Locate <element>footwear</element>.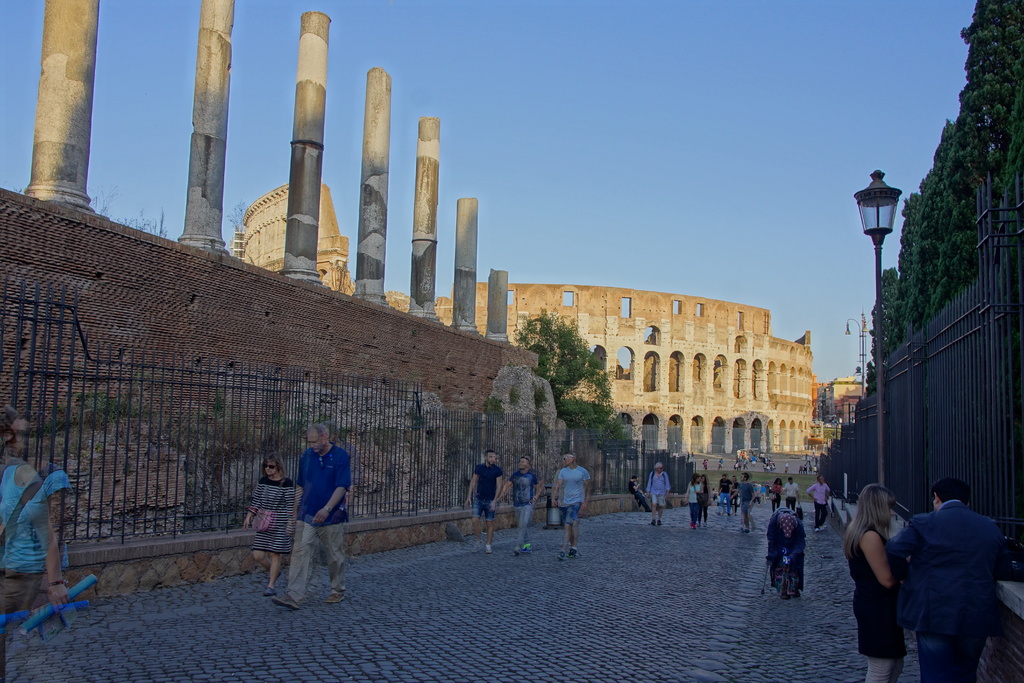
Bounding box: <bbox>567, 542, 576, 555</bbox>.
